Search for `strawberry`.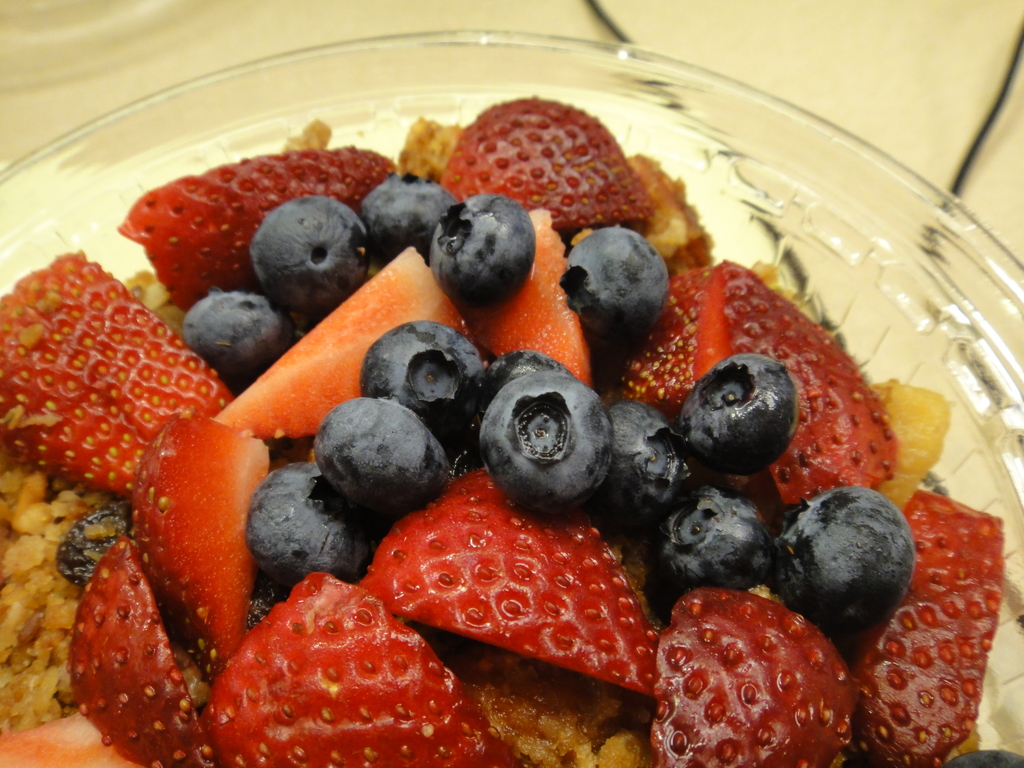
Found at [126, 415, 269, 694].
